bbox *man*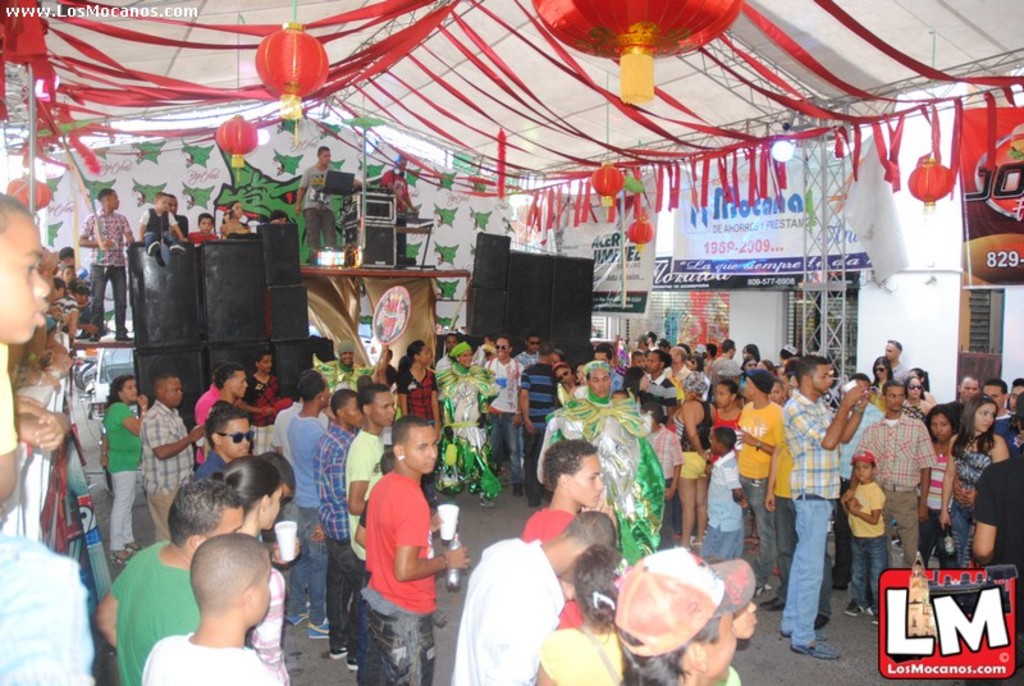
bbox=(663, 344, 692, 387)
